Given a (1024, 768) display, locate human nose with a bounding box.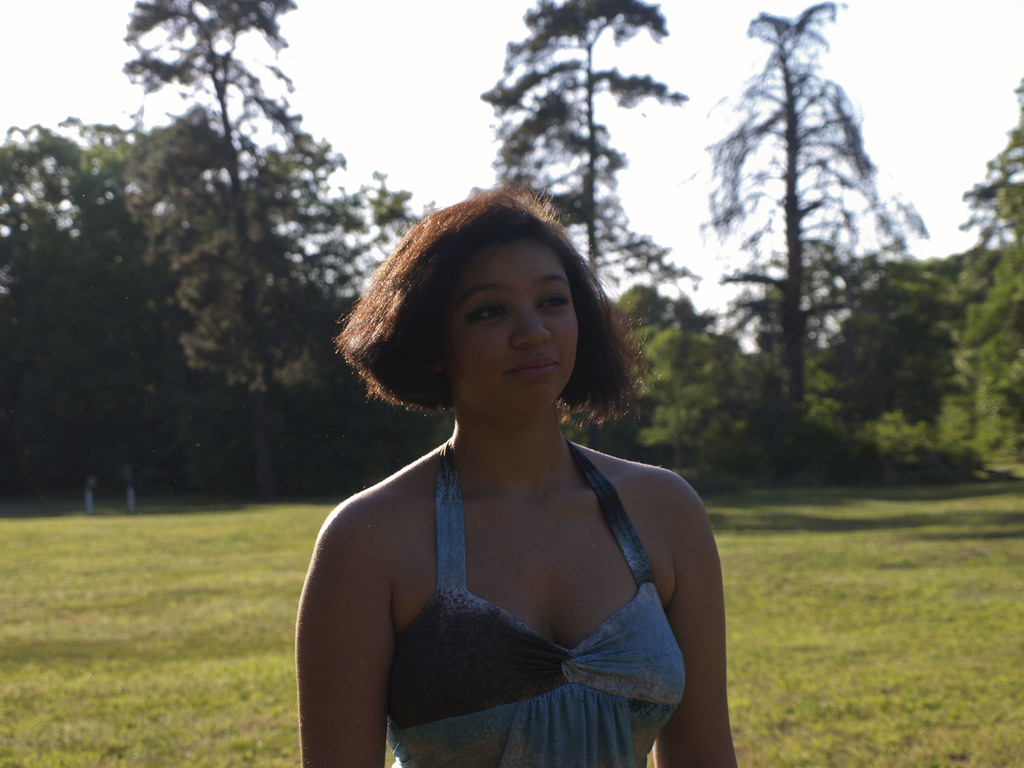
Located: [left=511, top=302, right=550, bottom=346].
